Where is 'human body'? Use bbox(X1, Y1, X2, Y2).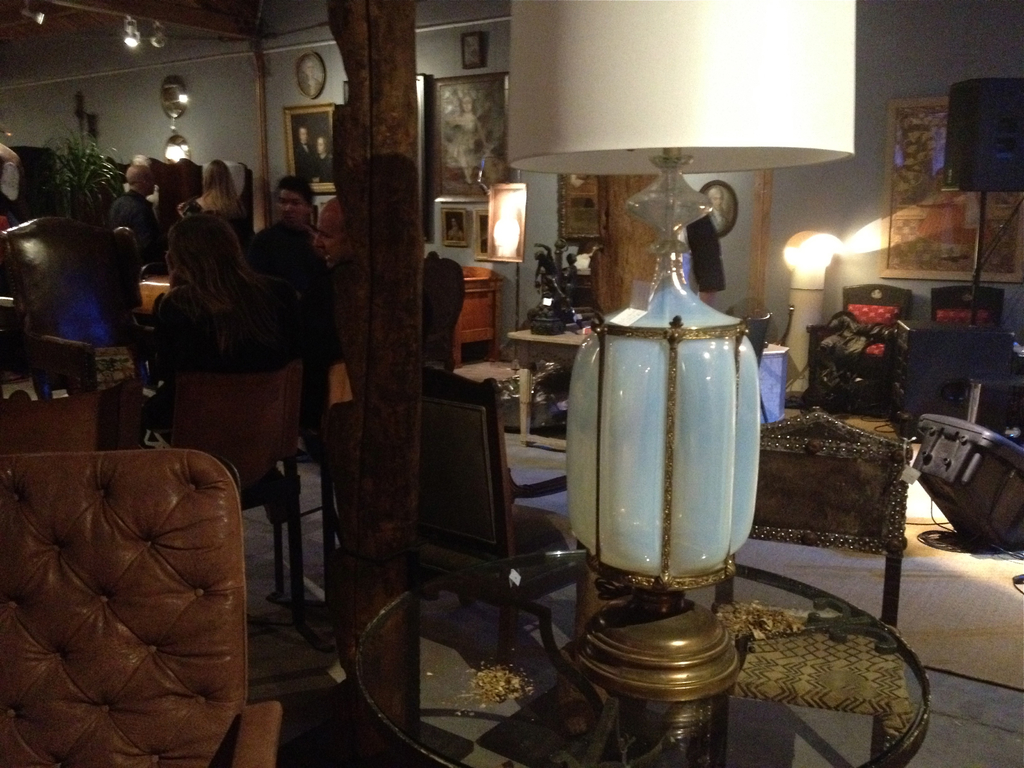
bbox(174, 161, 244, 221).
